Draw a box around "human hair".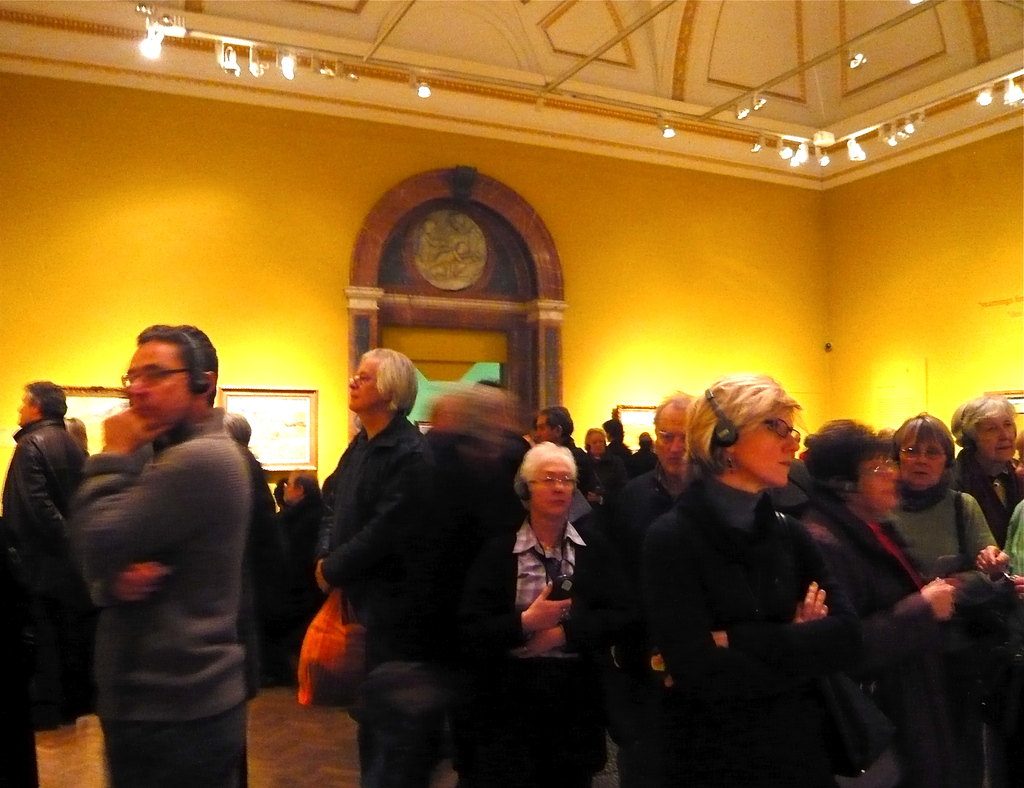
region(517, 437, 576, 511).
